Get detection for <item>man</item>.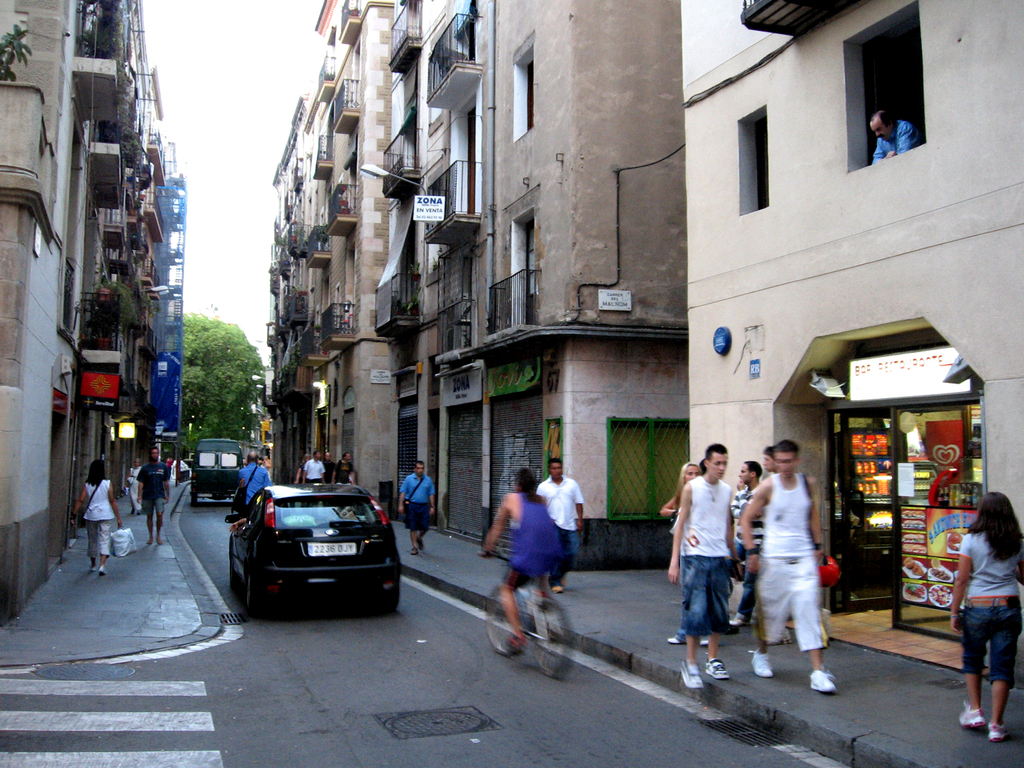
Detection: x1=301 y1=454 x2=324 y2=487.
